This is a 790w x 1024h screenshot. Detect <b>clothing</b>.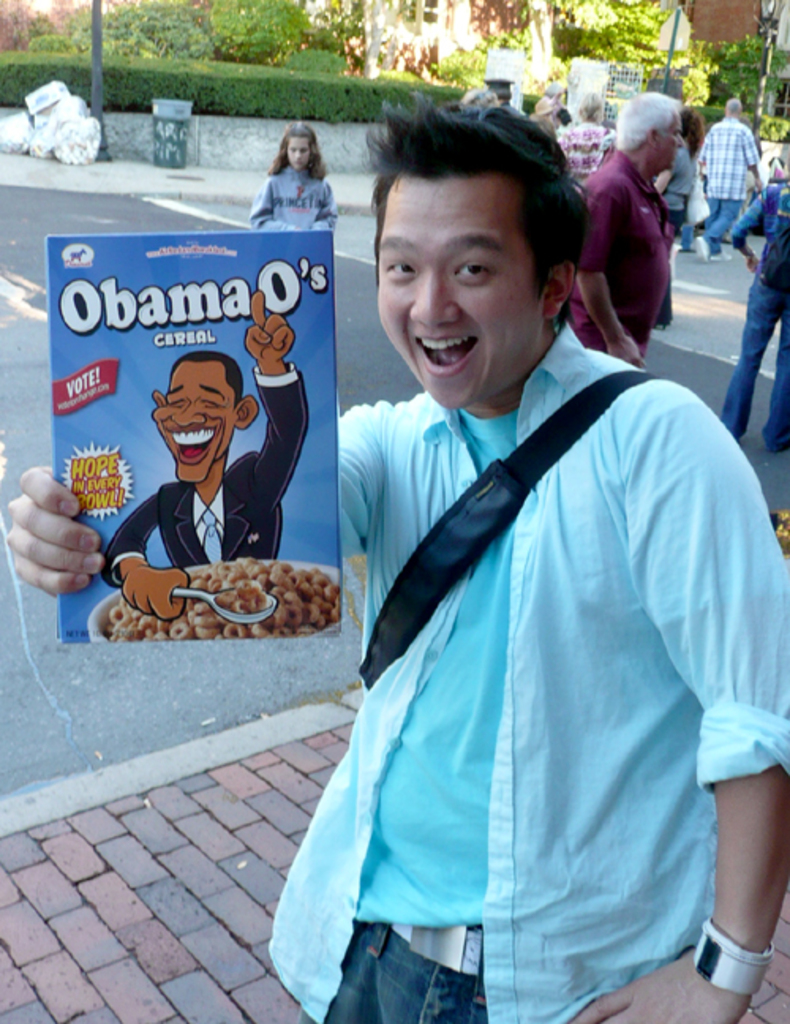
<bbox>698, 117, 762, 254</bbox>.
